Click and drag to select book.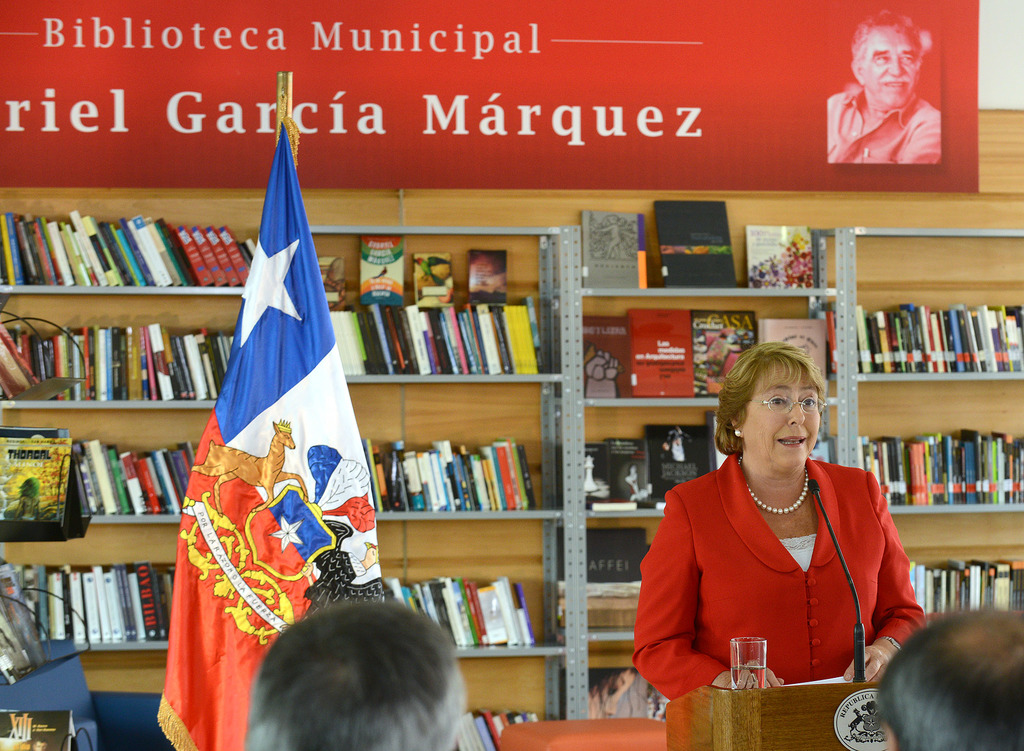
Selection: bbox=[461, 250, 510, 303].
